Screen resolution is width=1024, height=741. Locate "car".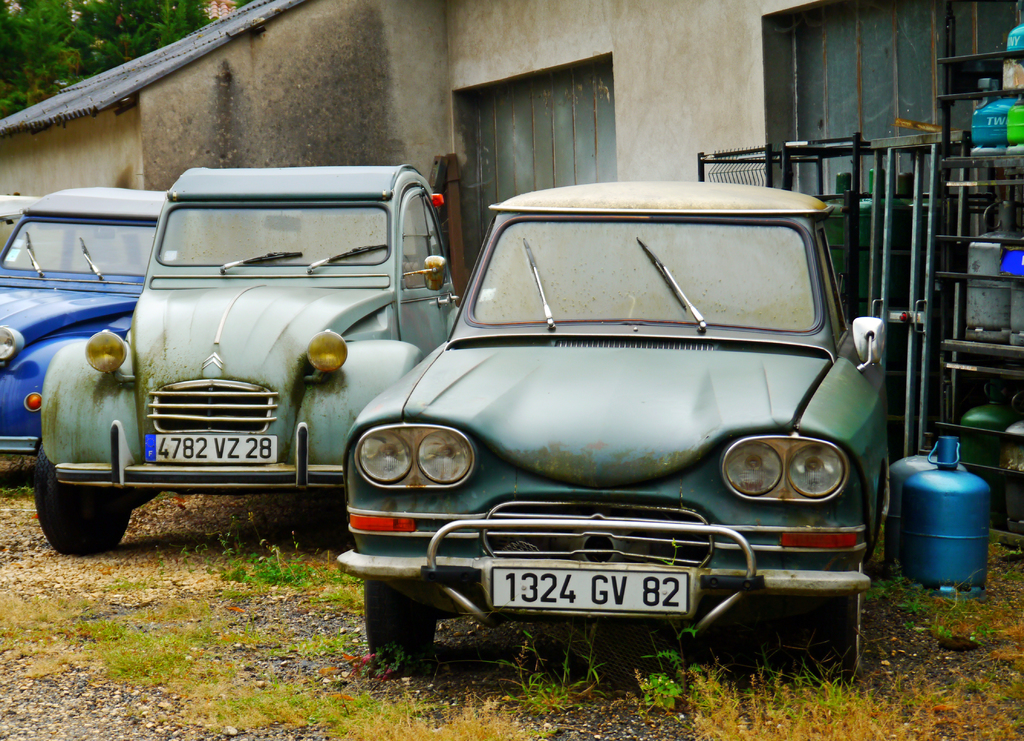
[left=0, top=186, right=191, bottom=454].
